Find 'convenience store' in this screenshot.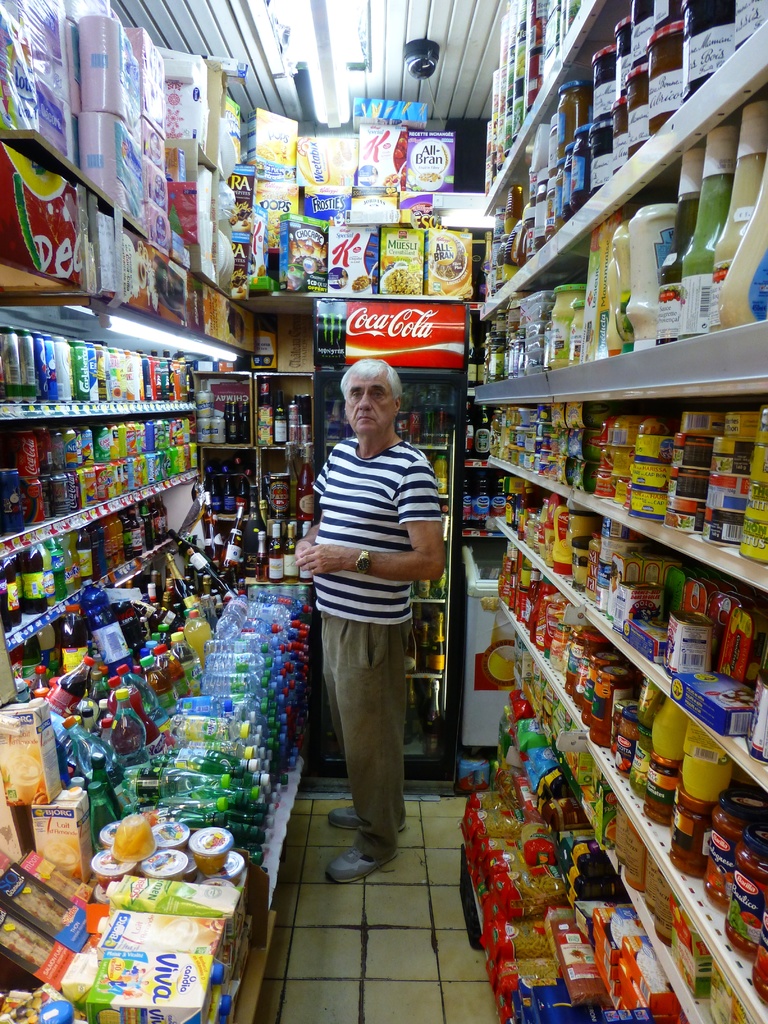
The bounding box for 'convenience store' is bbox=[0, 0, 767, 1023].
